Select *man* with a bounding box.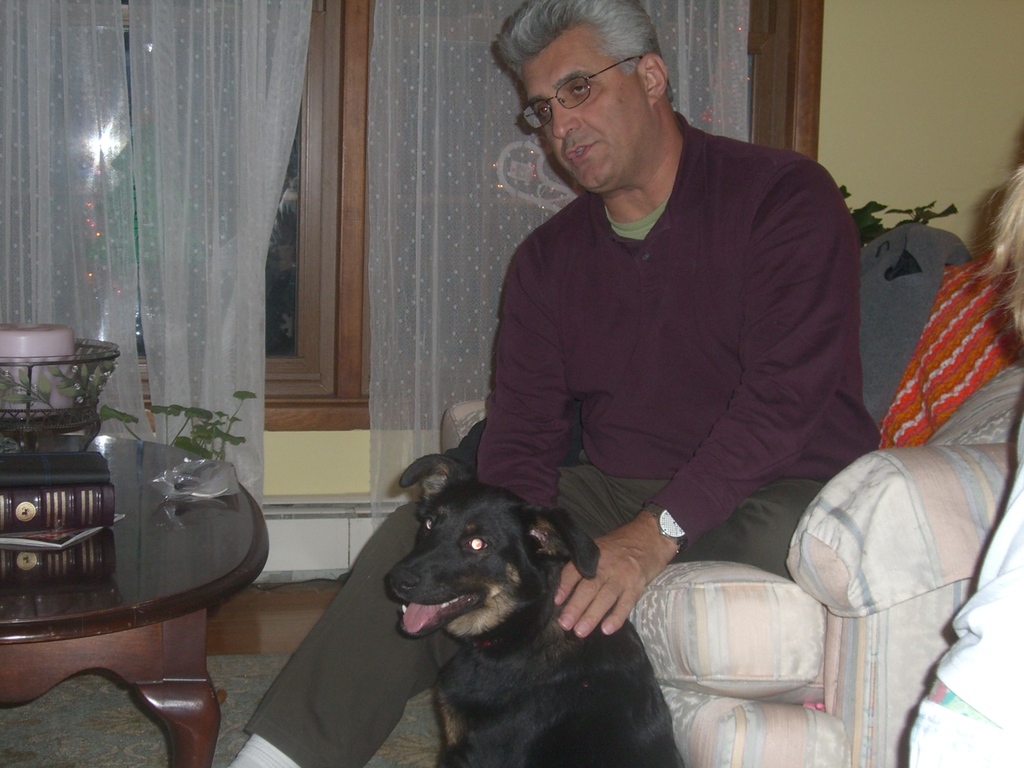
region(227, 0, 879, 767).
